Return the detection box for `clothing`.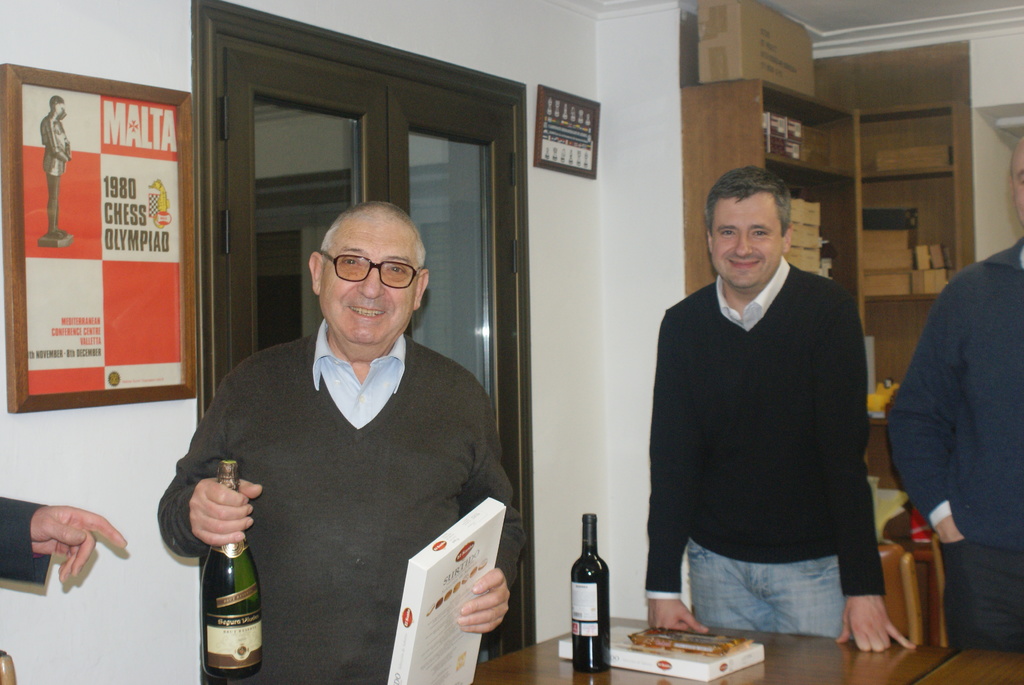
{"x1": 41, "y1": 112, "x2": 68, "y2": 238}.
